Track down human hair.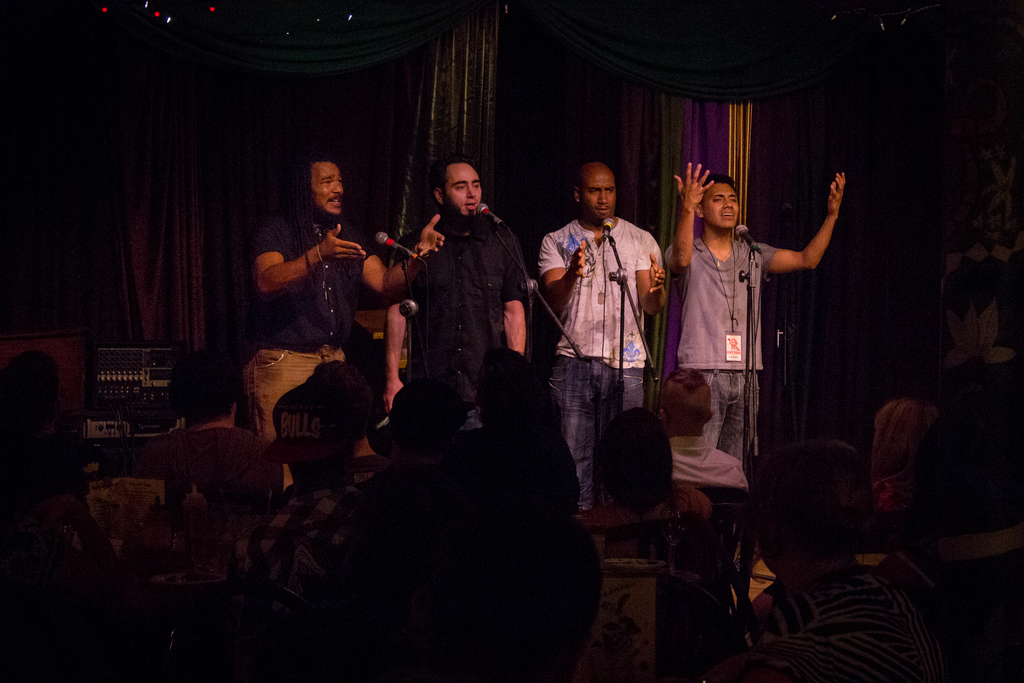
Tracked to select_region(594, 404, 676, 517).
